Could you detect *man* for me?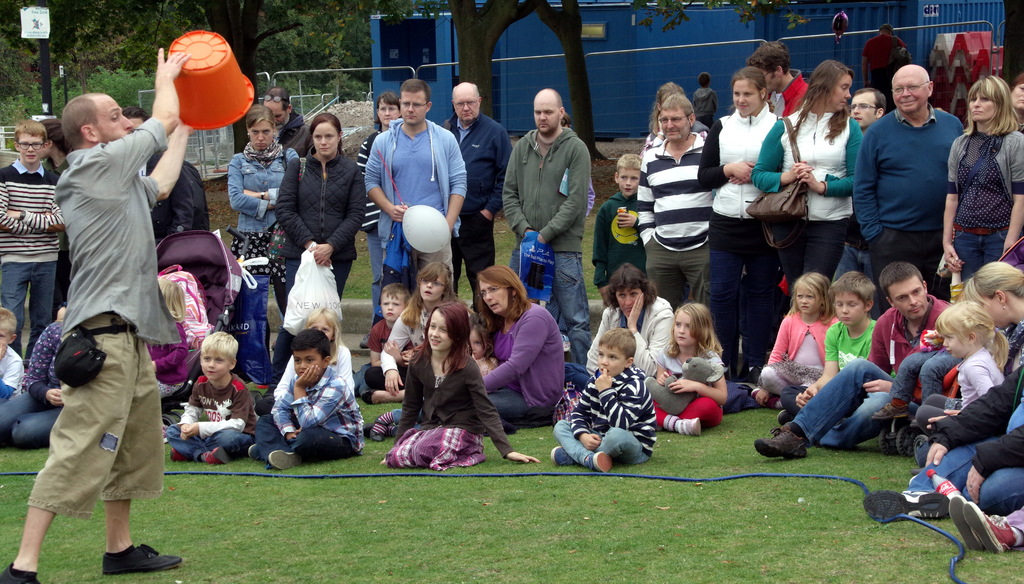
Detection result: [x1=0, y1=47, x2=198, y2=583].
